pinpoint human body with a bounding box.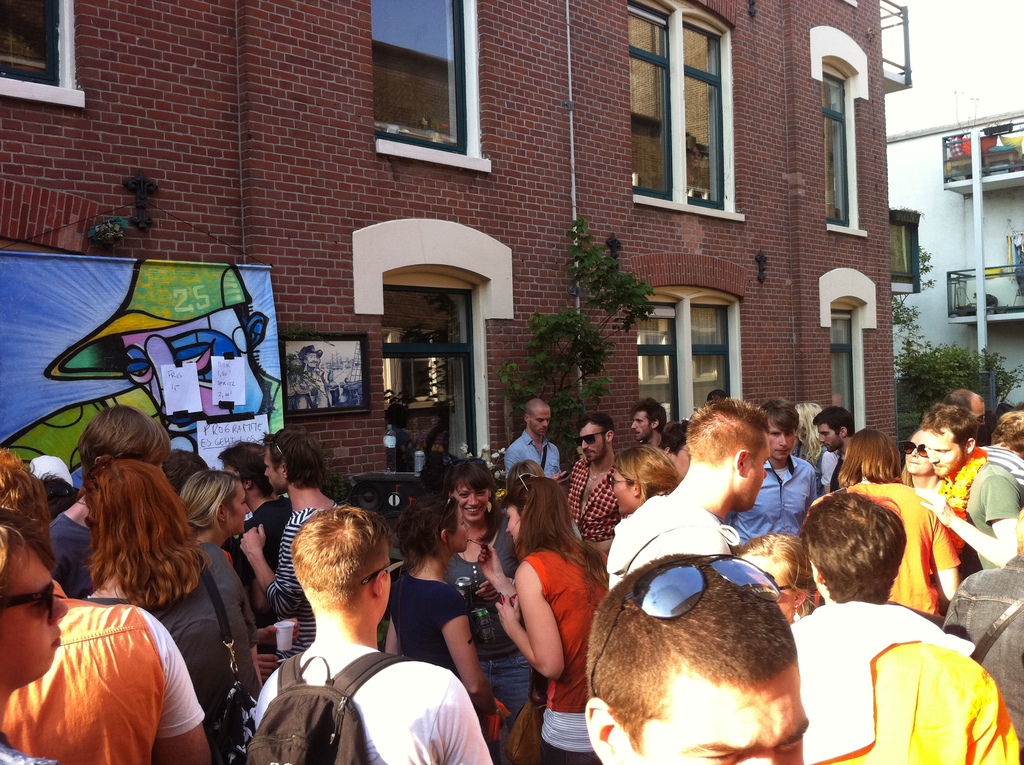
bbox(559, 413, 620, 565).
